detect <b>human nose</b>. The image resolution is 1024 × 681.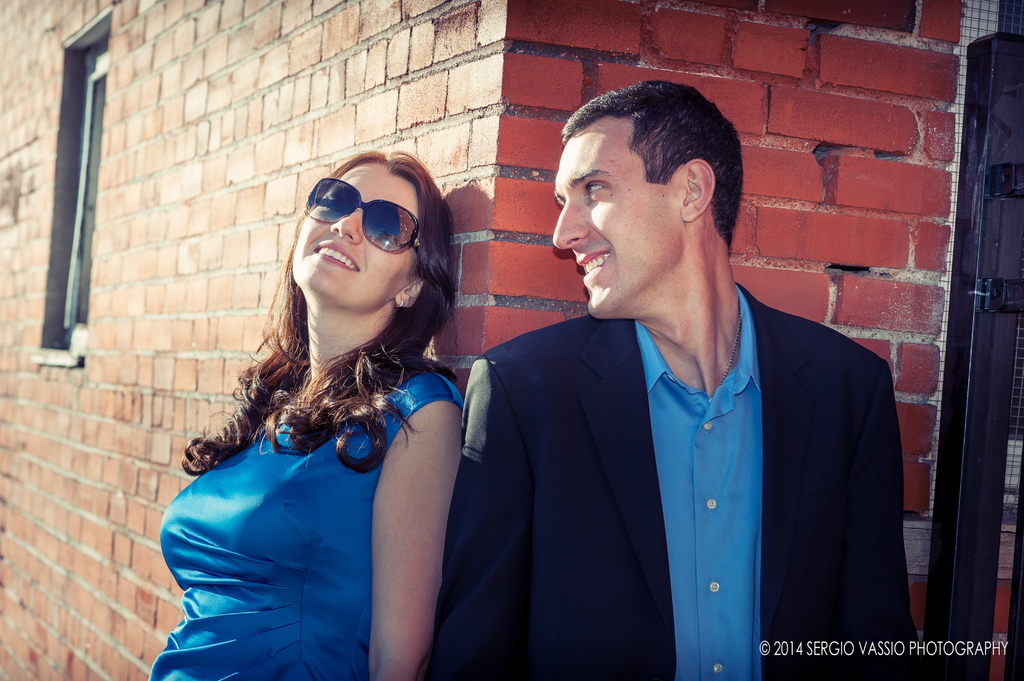
(left=552, top=200, right=588, bottom=246).
